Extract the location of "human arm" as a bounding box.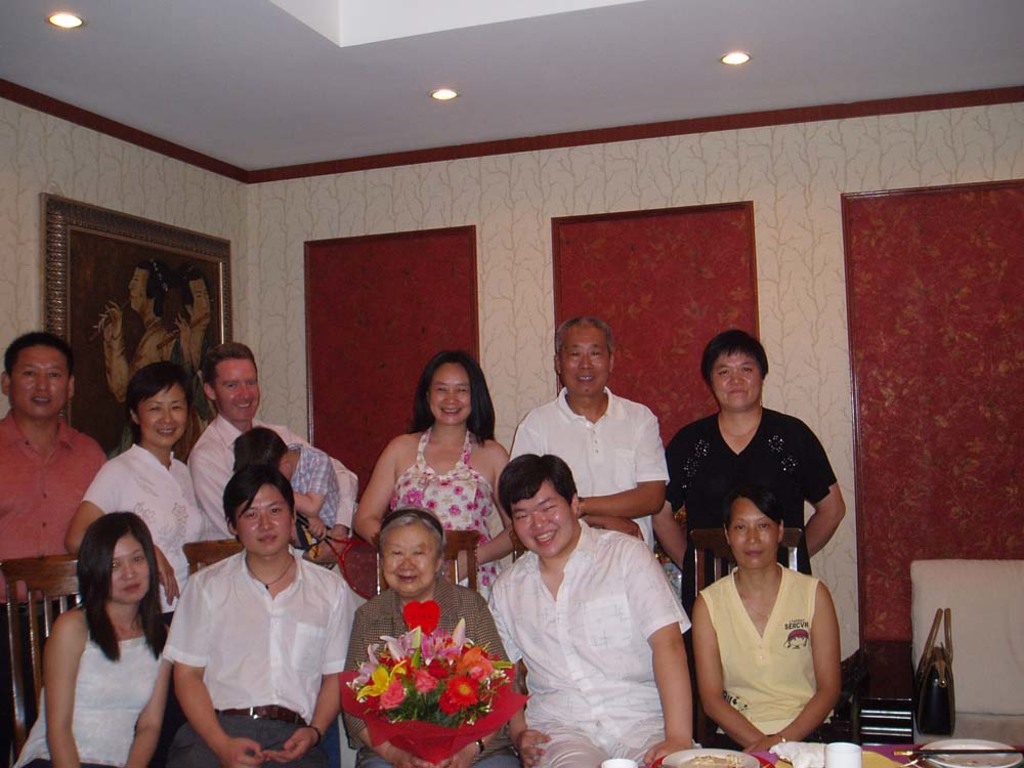
(570,399,677,529).
